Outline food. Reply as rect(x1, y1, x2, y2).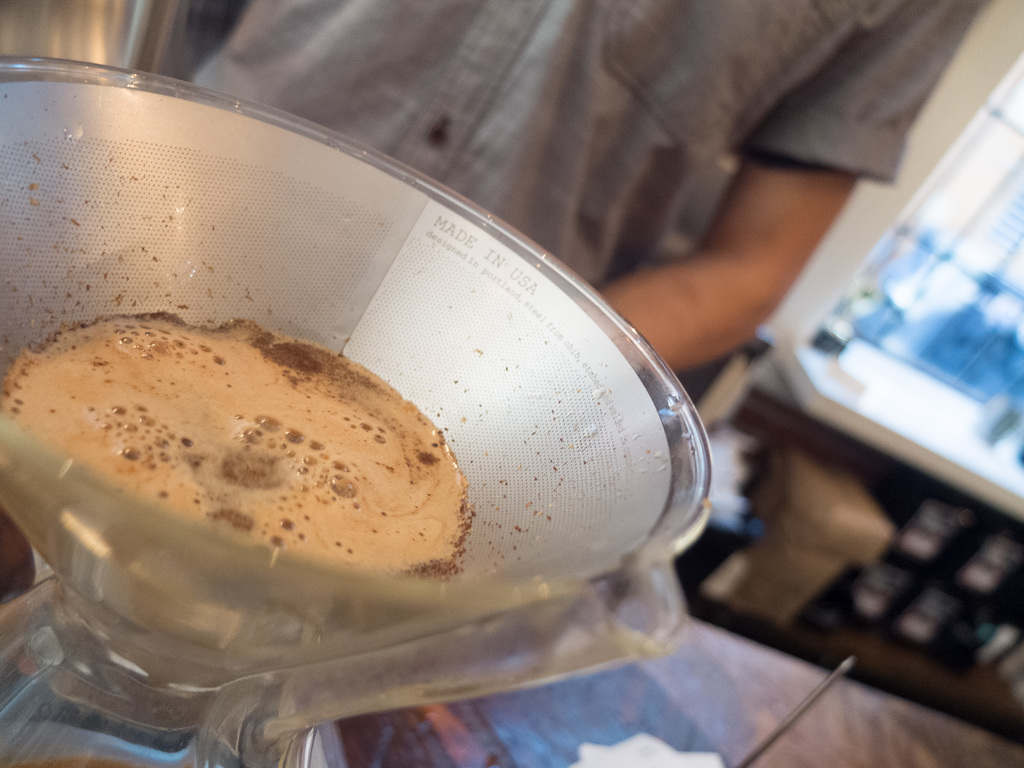
rect(0, 316, 469, 583).
